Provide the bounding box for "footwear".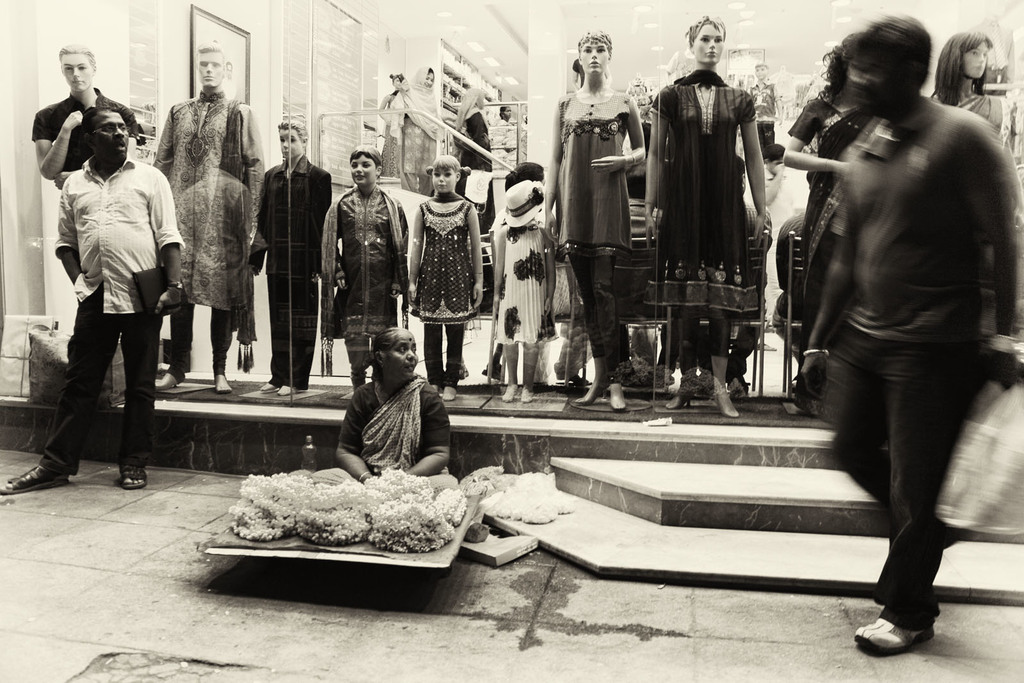
l=0, t=469, r=74, b=491.
